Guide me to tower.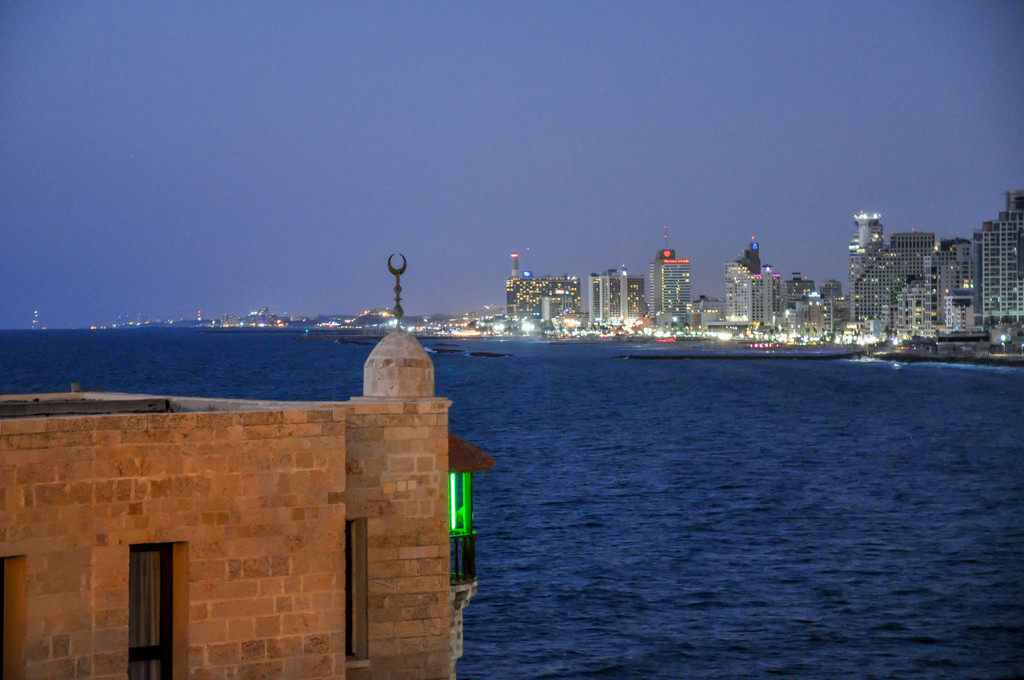
Guidance: bbox=(650, 233, 691, 327).
